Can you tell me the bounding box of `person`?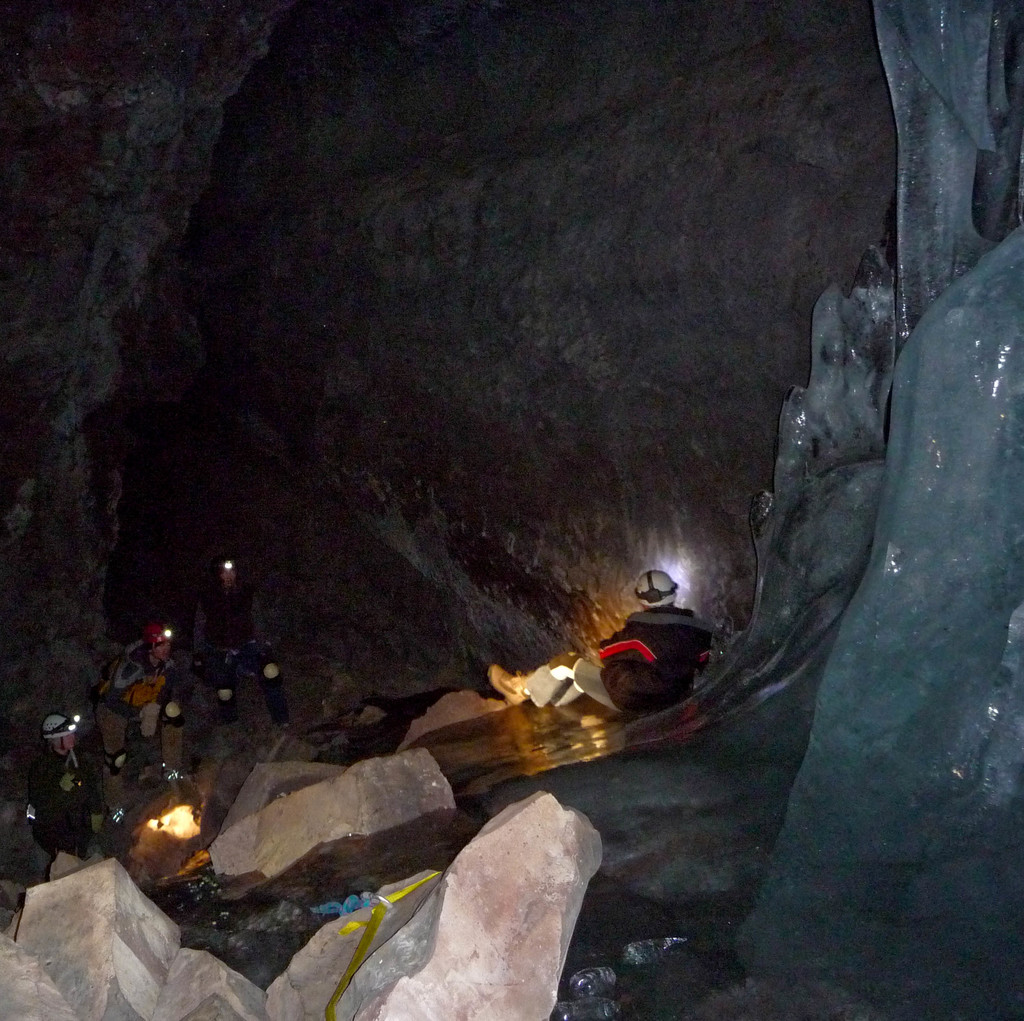
locate(206, 555, 288, 705).
